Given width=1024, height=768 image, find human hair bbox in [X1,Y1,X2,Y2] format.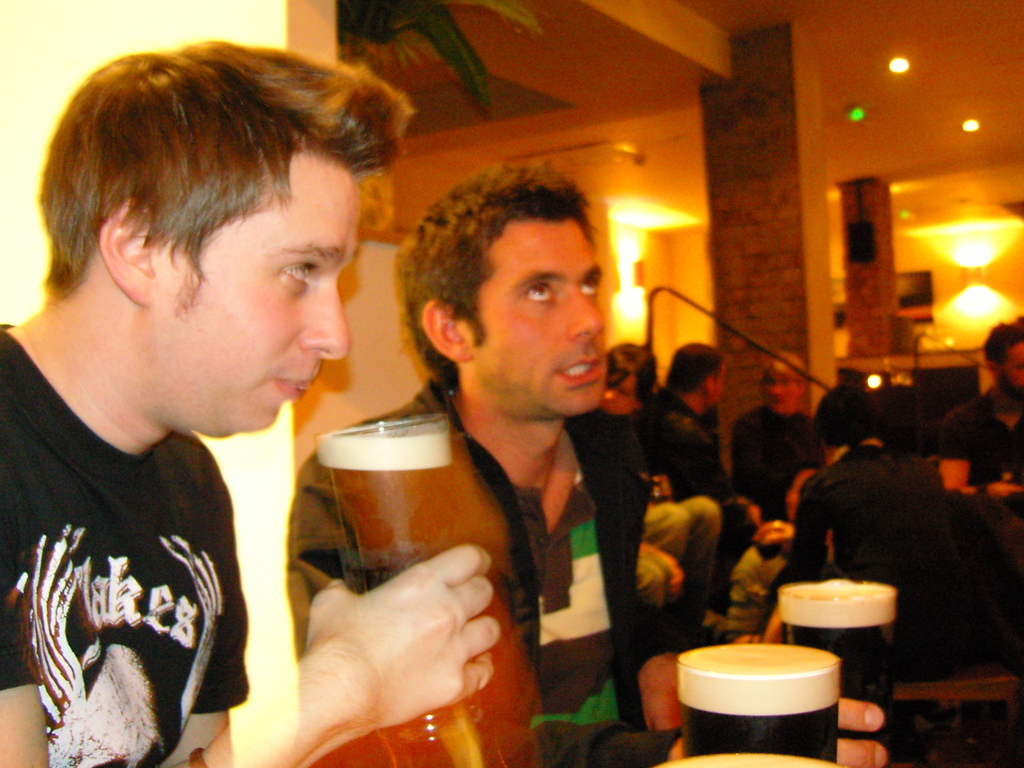
[37,36,418,314].
